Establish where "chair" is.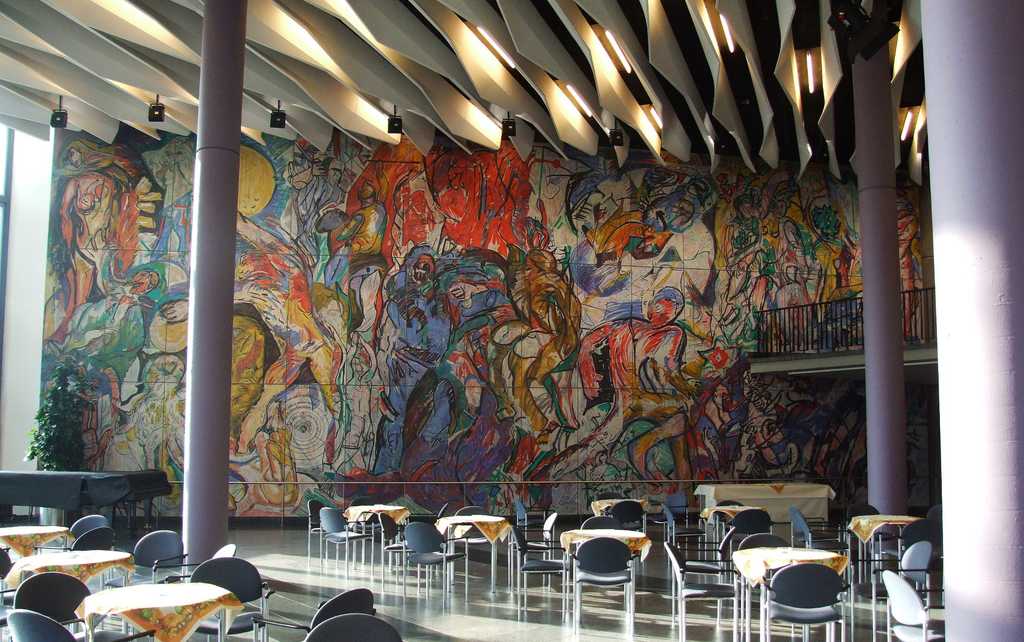
Established at detection(718, 501, 743, 507).
